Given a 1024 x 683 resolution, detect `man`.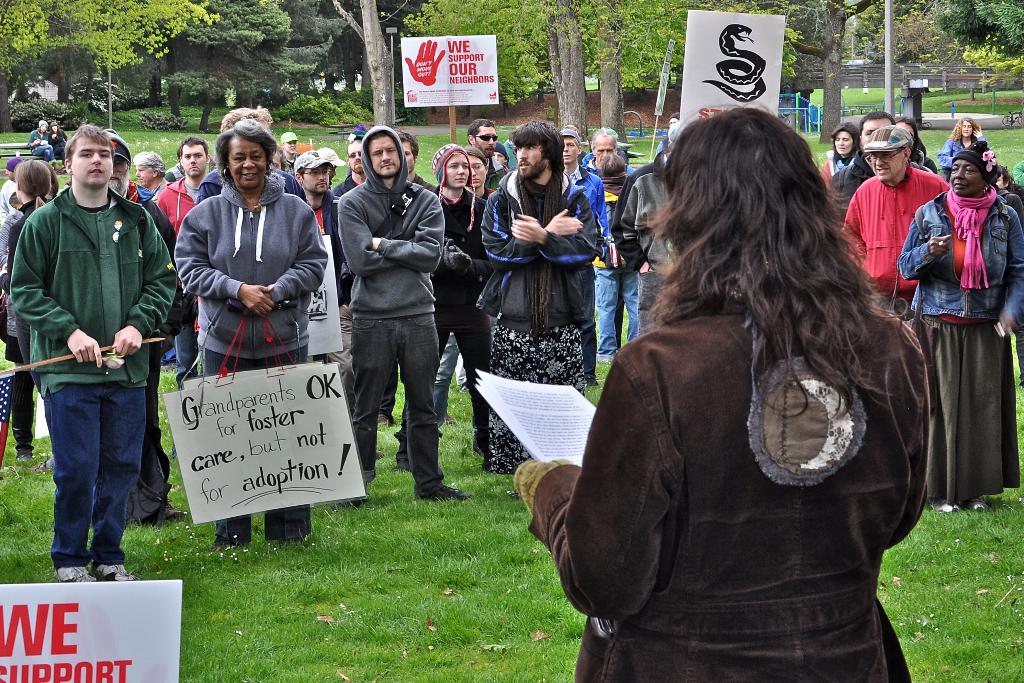
rect(0, 153, 19, 220).
